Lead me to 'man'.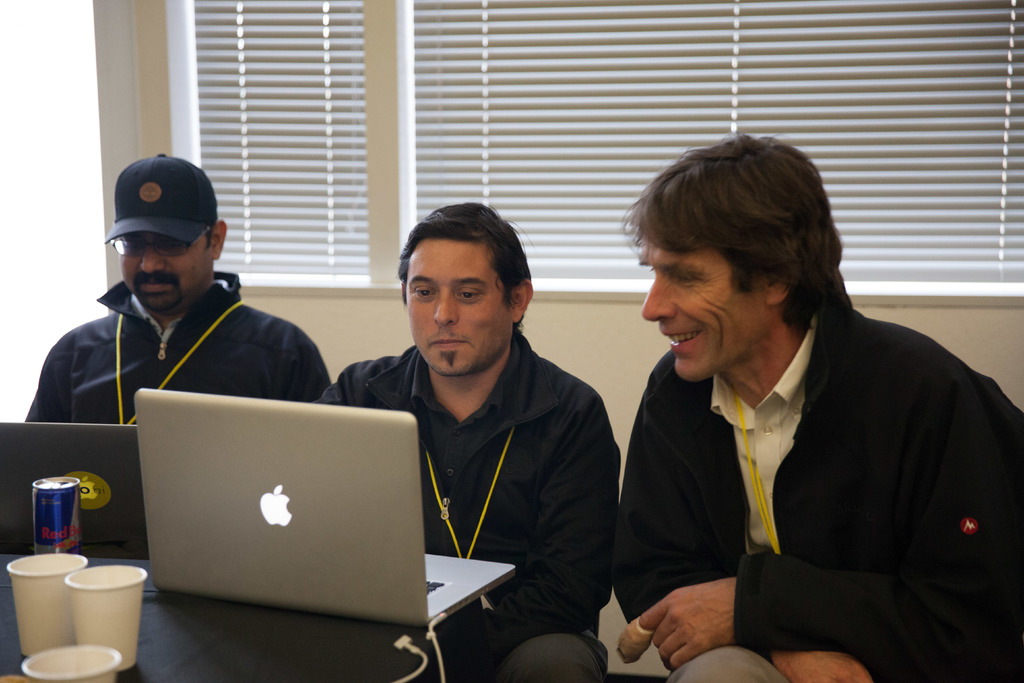
Lead to 587/135/1010/676.
